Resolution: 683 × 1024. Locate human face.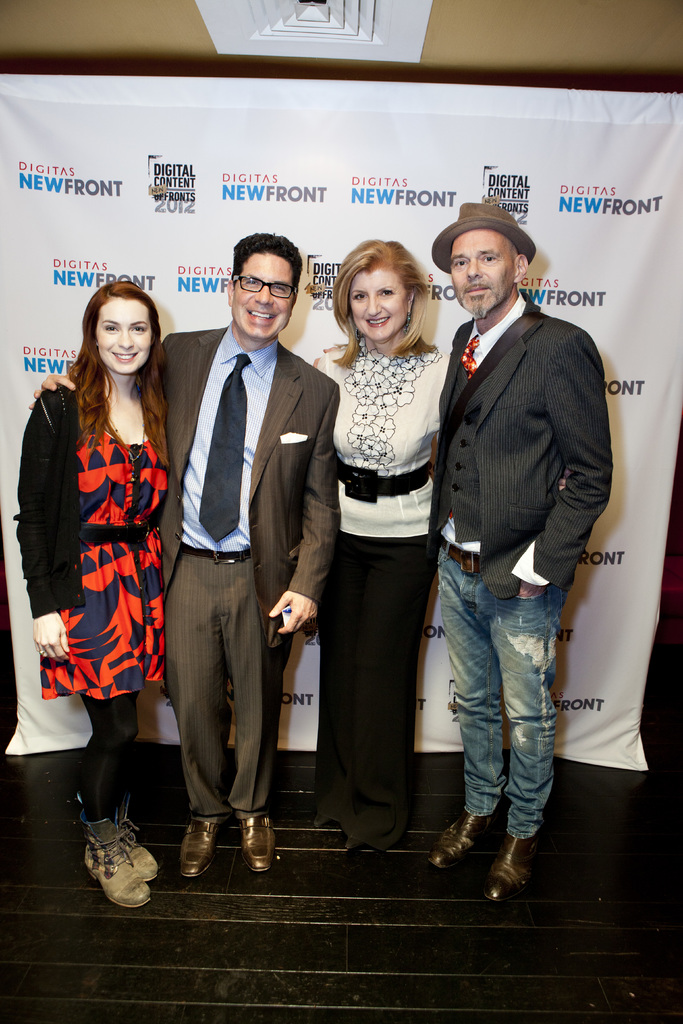
(349,267,411,340).
